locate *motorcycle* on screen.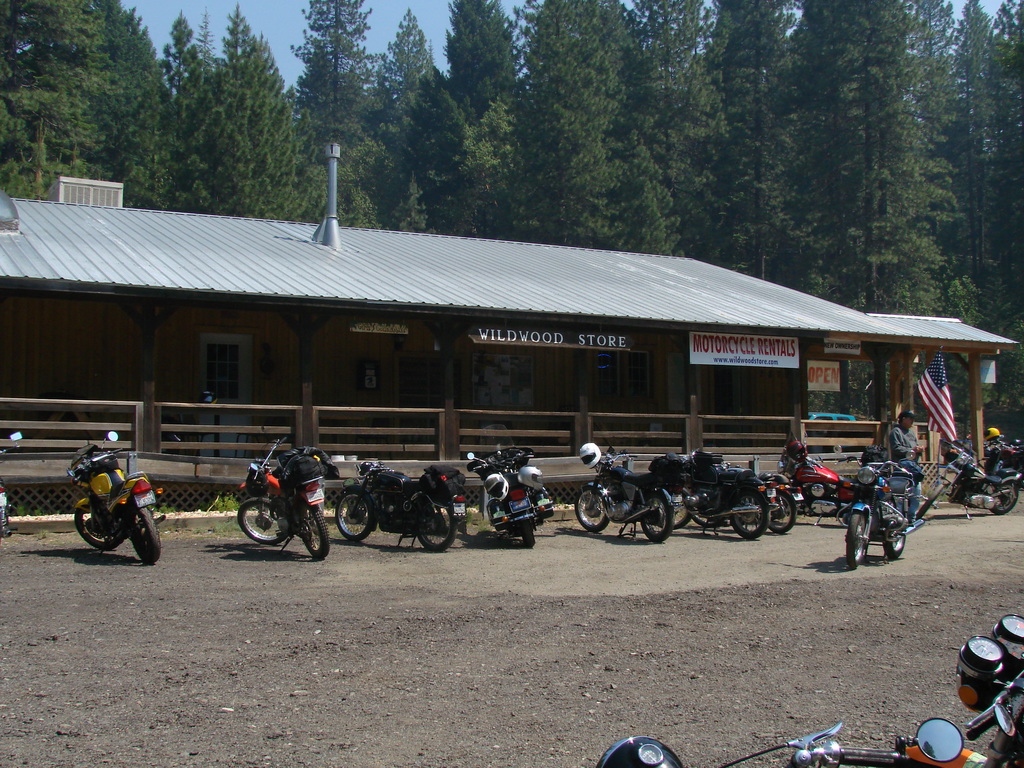
On screen at (981,428,1023,465).
